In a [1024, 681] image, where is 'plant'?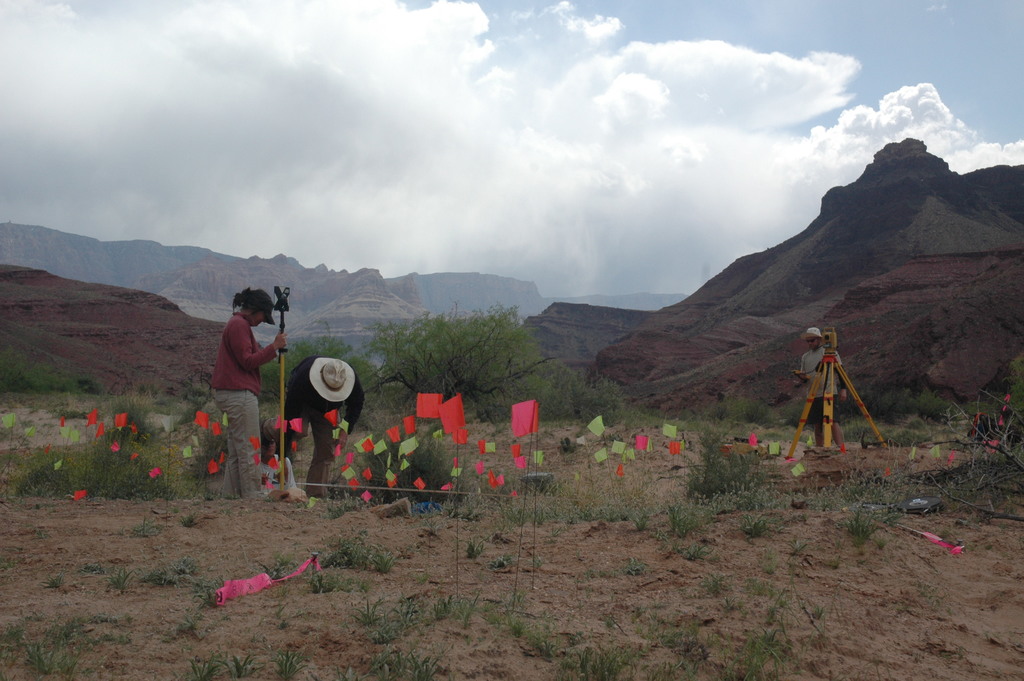
rect(913, 386, 957, 425).
